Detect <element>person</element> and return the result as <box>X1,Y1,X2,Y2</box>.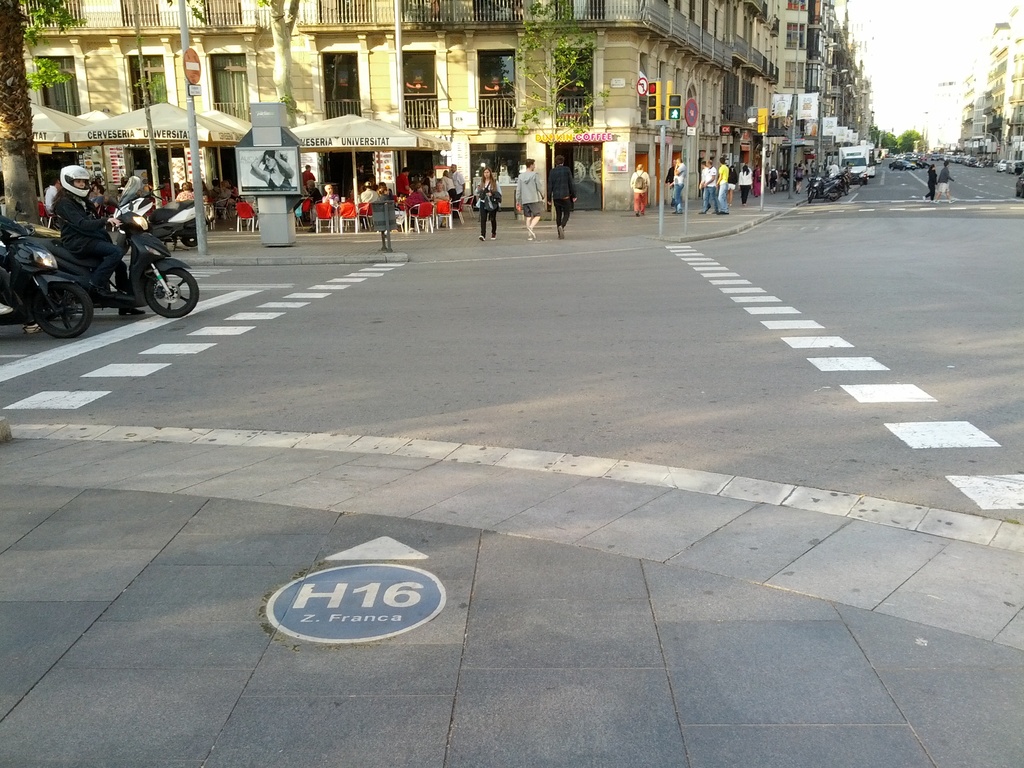
<box>667,157,677,200</box>.
